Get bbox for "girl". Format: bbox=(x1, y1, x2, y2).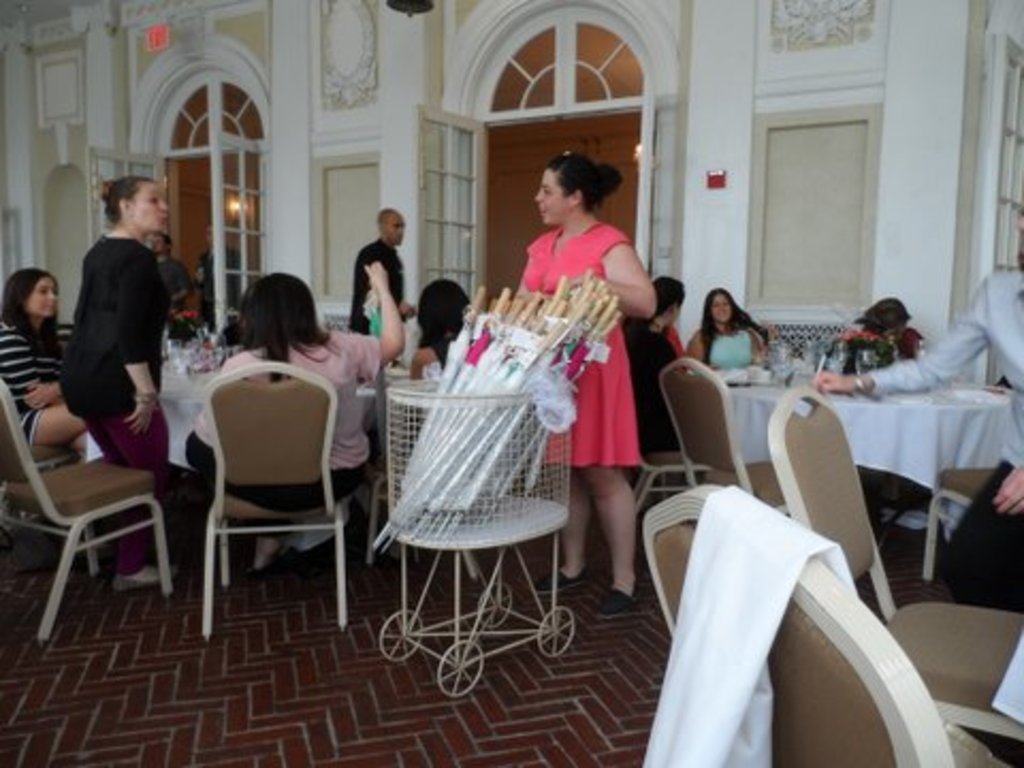
bbox=(685, 286, 764, 371).
